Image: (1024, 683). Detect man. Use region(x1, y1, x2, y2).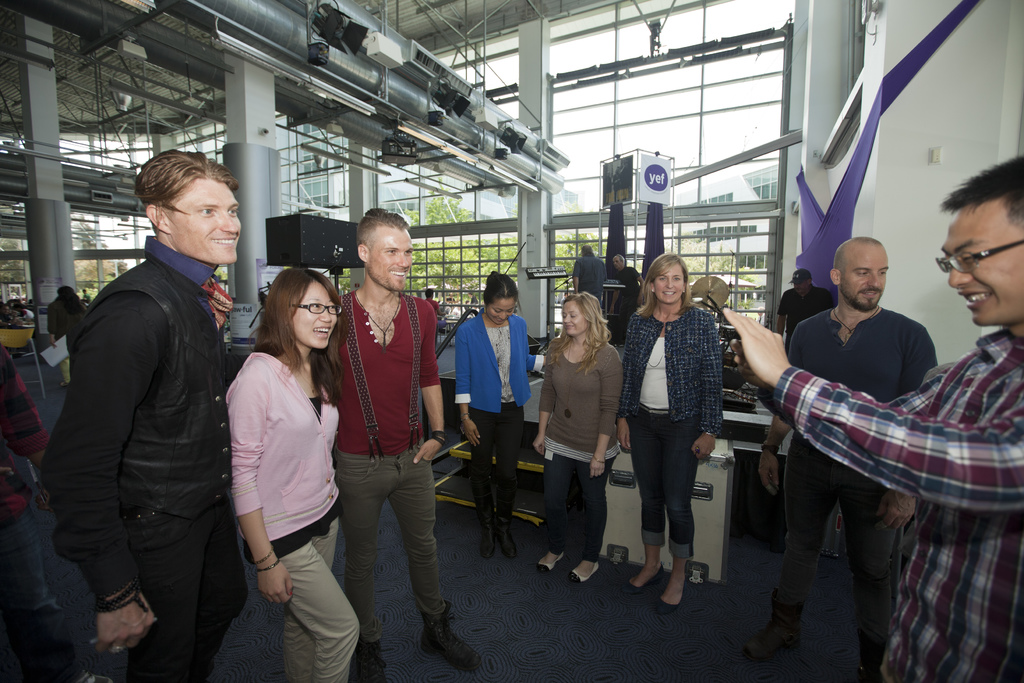
region(778, 269, 829, 352).
